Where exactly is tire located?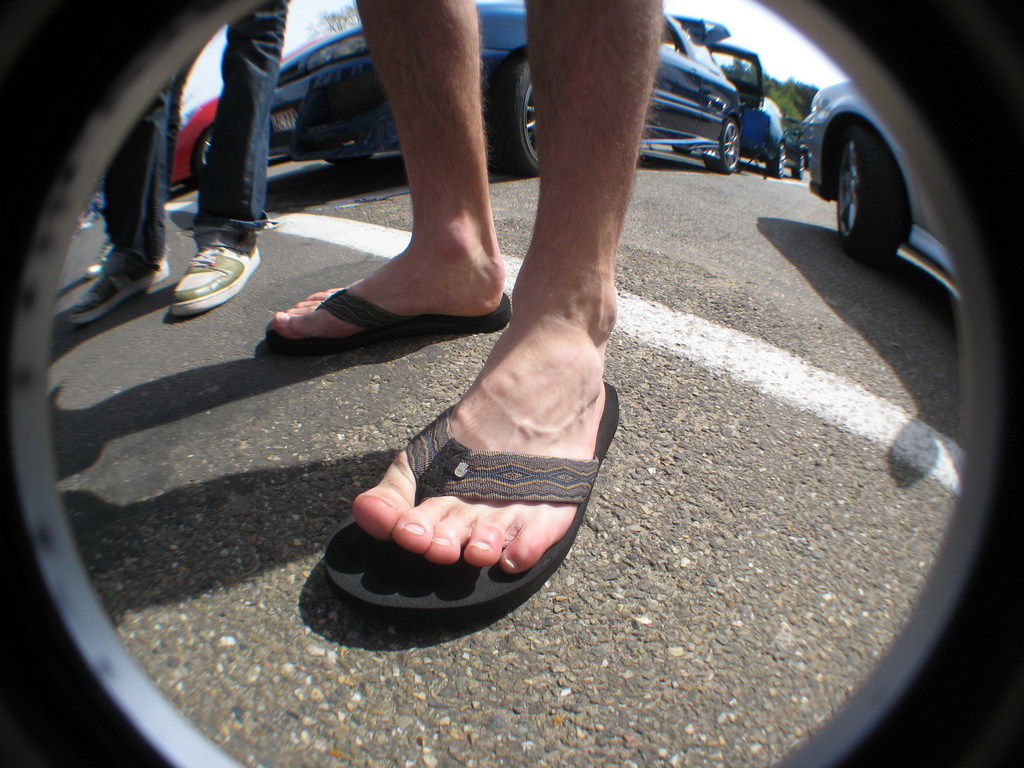
Its bounding box is 197/127/212/177.
